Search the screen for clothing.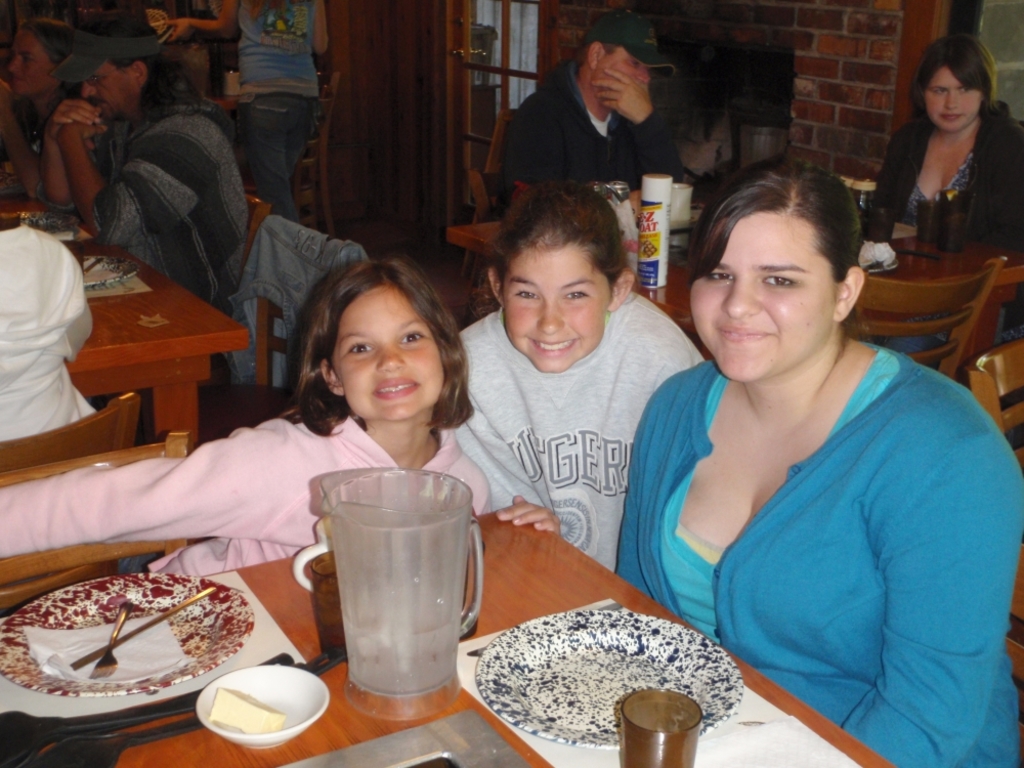
Found at region(0, 219, 99, 439).
